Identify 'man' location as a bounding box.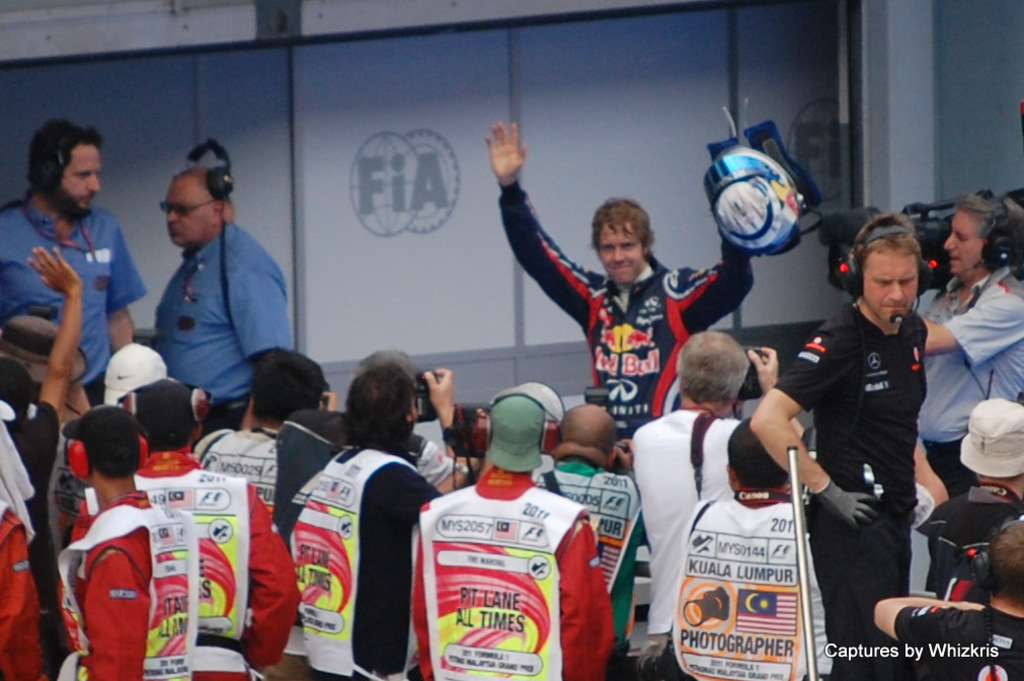
[x1=285, y1=362, x2=445, y2=680].
